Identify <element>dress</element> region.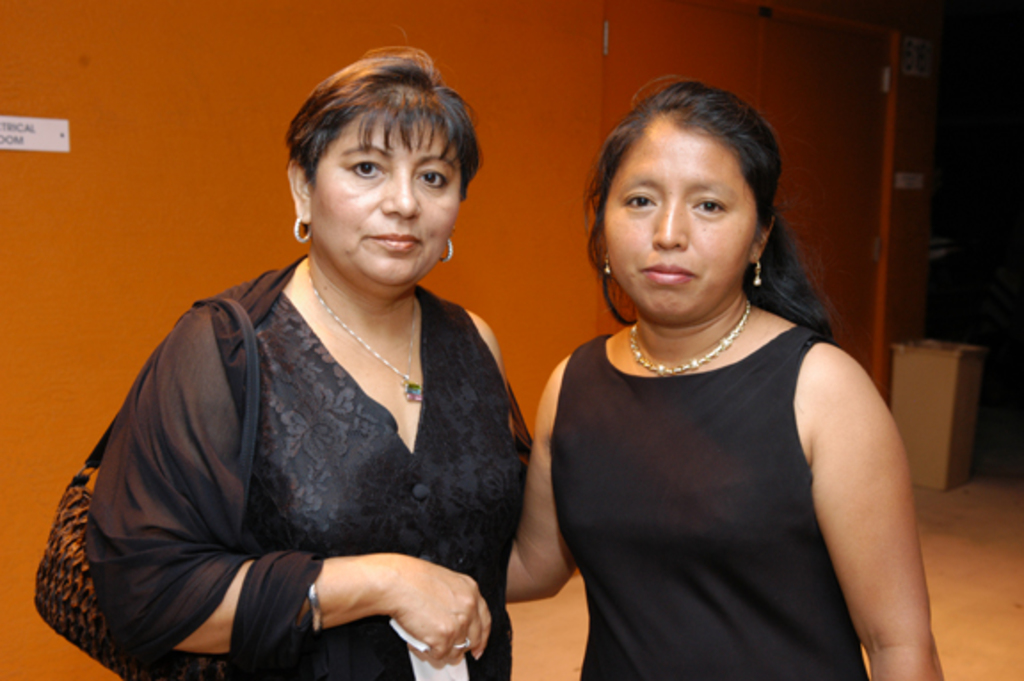
Region: [238,290,530,679].
